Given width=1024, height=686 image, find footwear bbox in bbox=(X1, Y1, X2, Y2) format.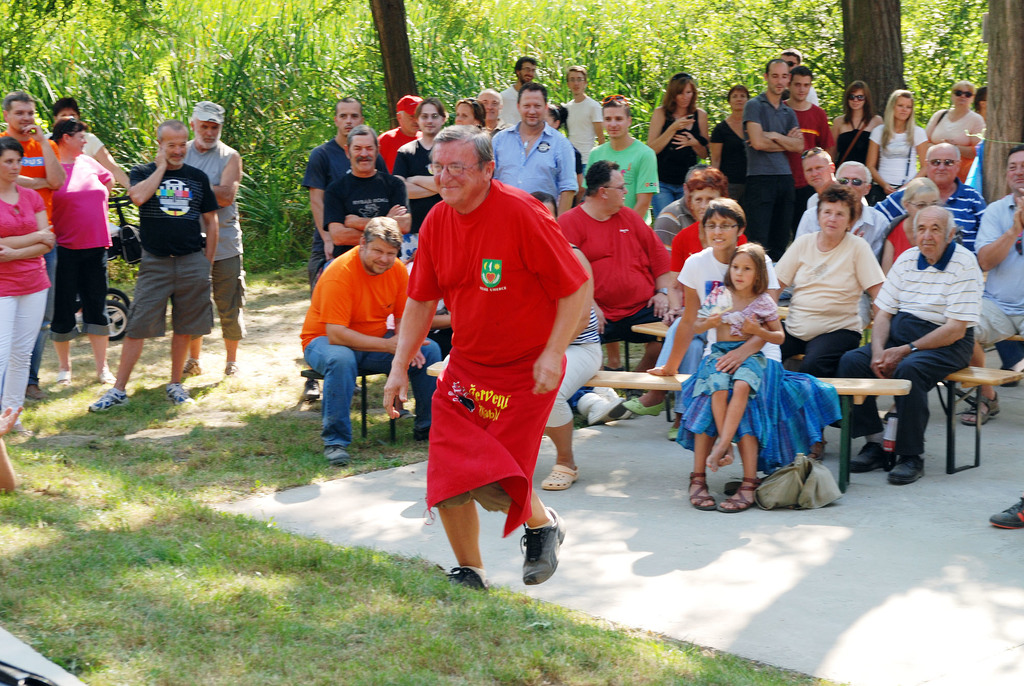
bbox=(620, 393, 657, 418).
